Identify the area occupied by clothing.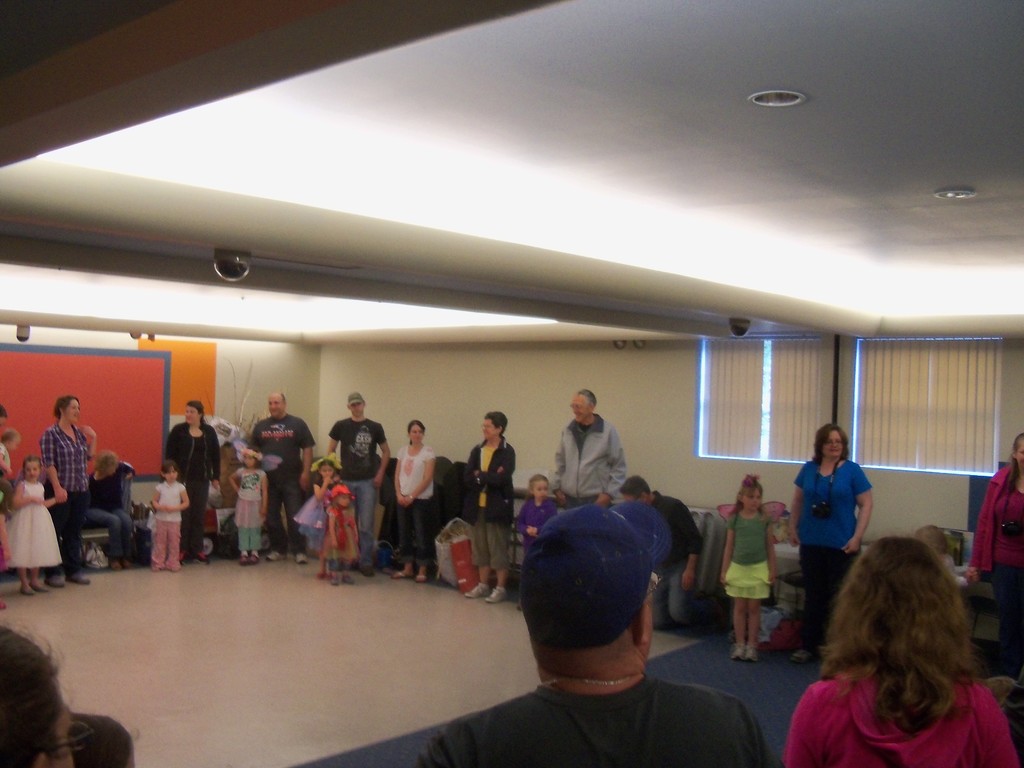
Area: 801 548 858 653.
